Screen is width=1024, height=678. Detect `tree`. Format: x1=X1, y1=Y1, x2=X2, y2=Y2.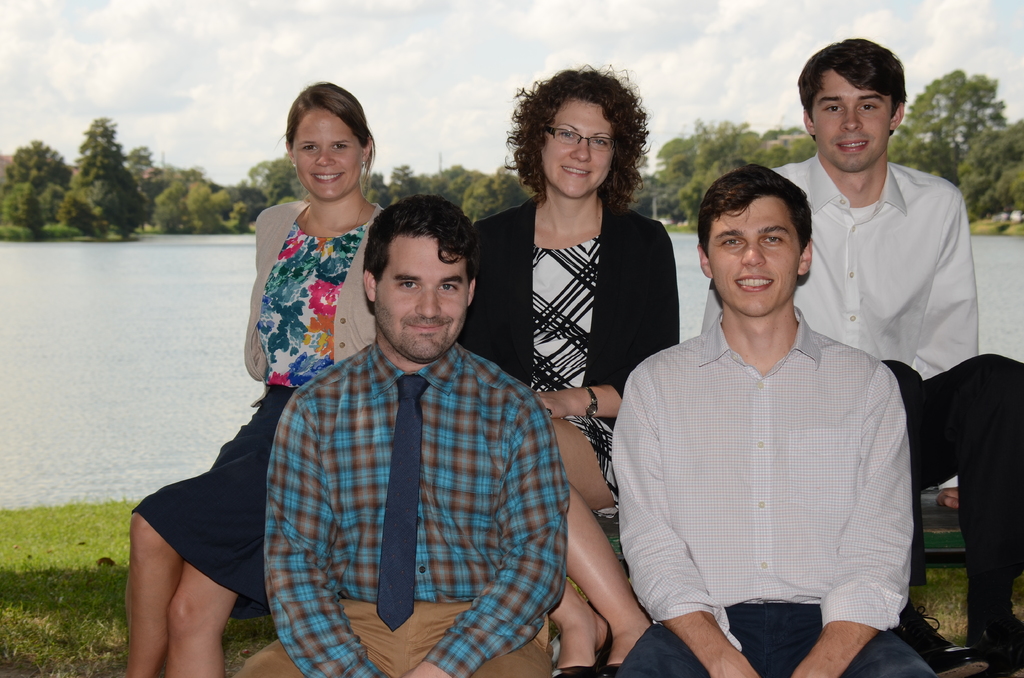
x1=40, y1=97, x2=153, y2=233.
